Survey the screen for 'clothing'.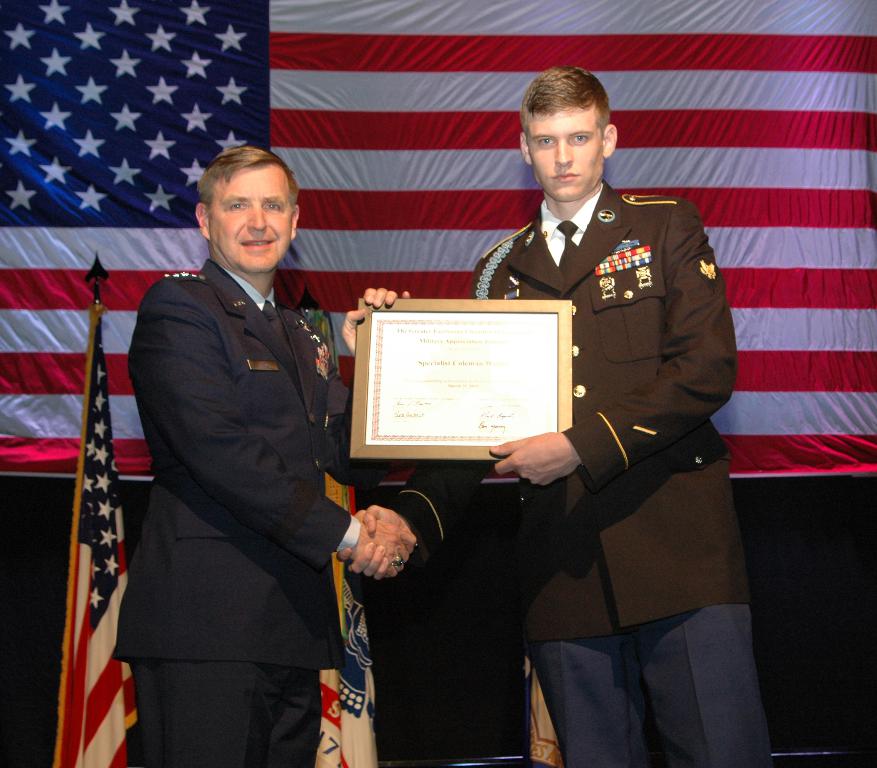
Survey found: 107:180:382:754.
